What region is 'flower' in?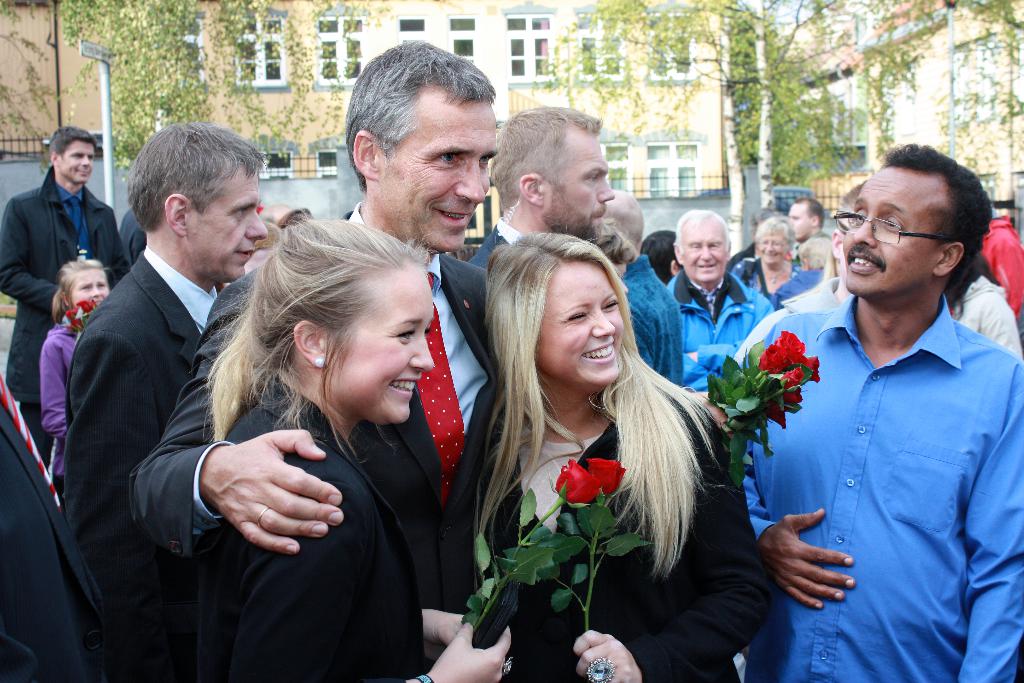
{"x1": 780, "y1": 366, "x2": 801, "y2": 383}.
